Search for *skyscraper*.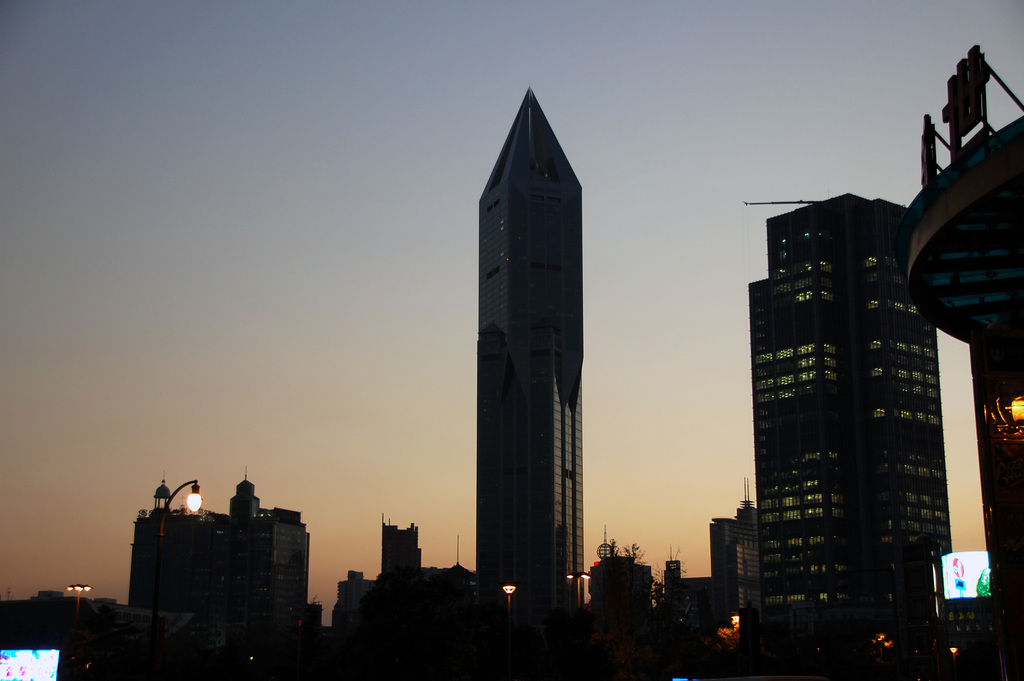
Found at (x1=132, y1=479, x2=202, y2=680).
